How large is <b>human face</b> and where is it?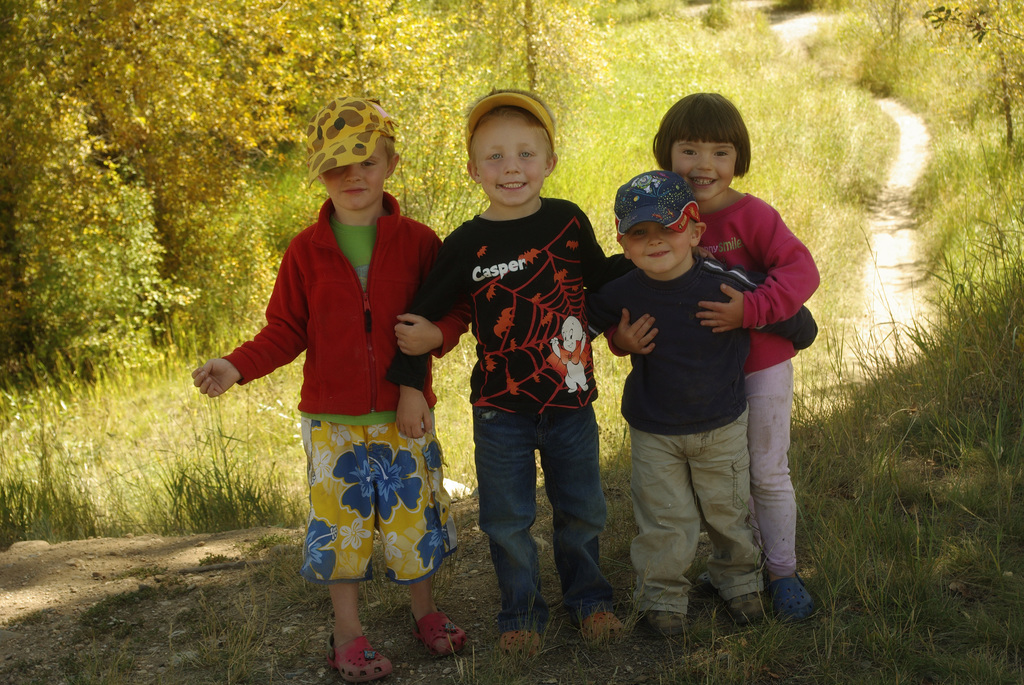
Bounding box: (left=473, top=123, right=548, bottom=207).
